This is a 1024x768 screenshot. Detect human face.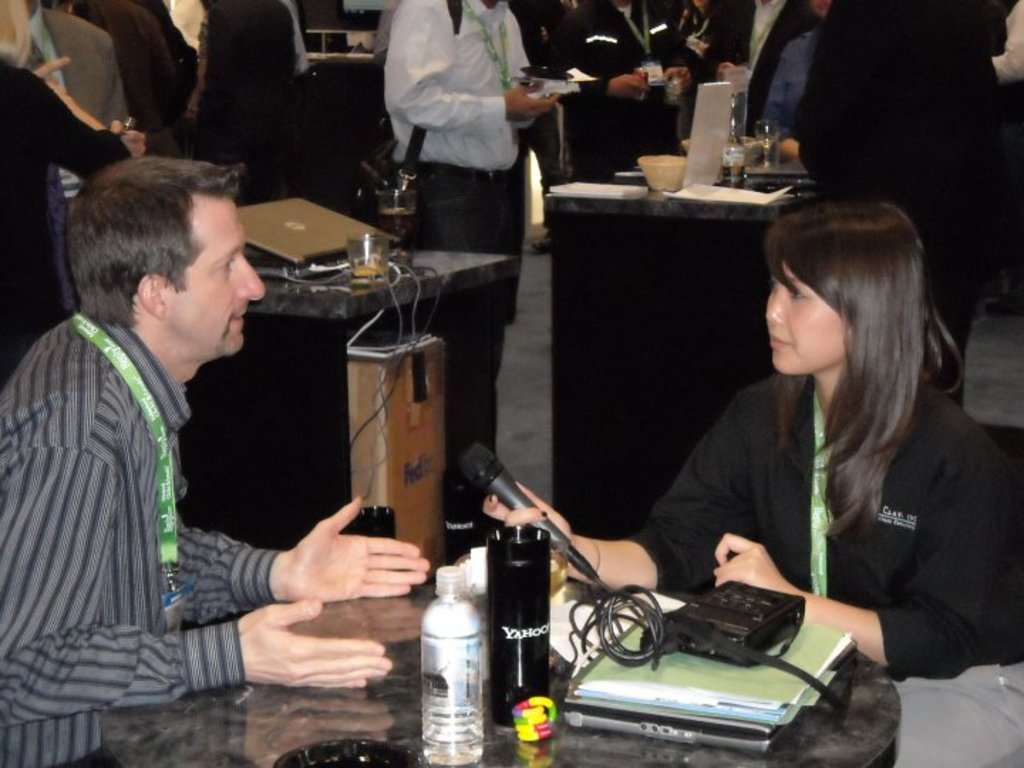
(162,201,267,356).
